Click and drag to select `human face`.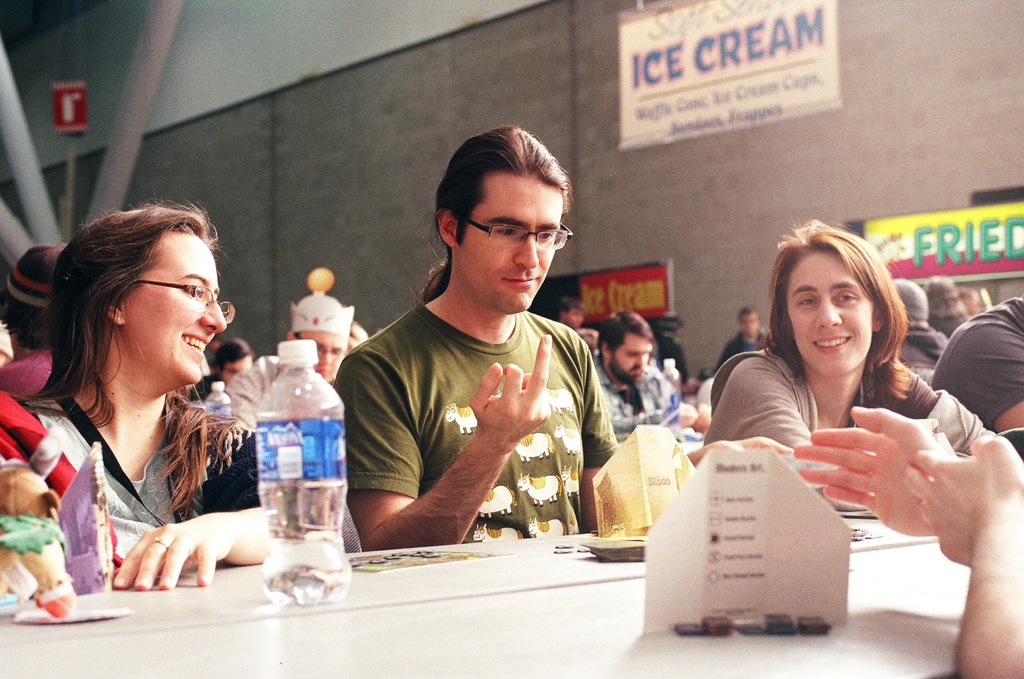
Selection: BBox(606, 329, 653, 388).
